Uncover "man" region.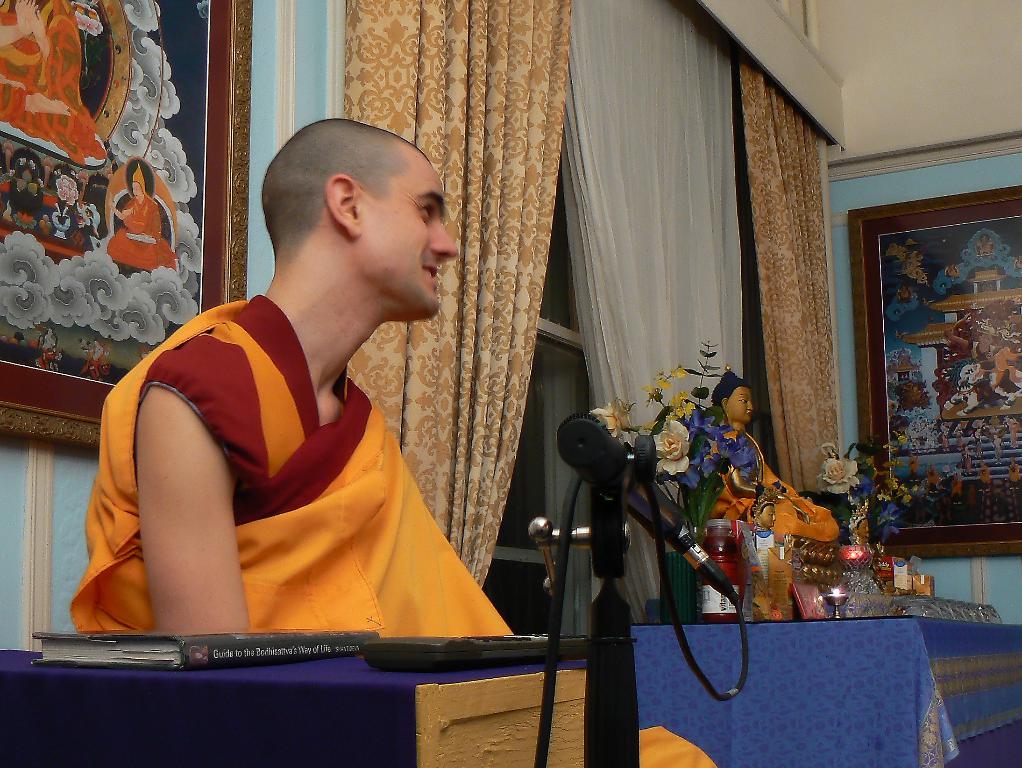
Uncovered: rect(79, 115, 528, 675).
